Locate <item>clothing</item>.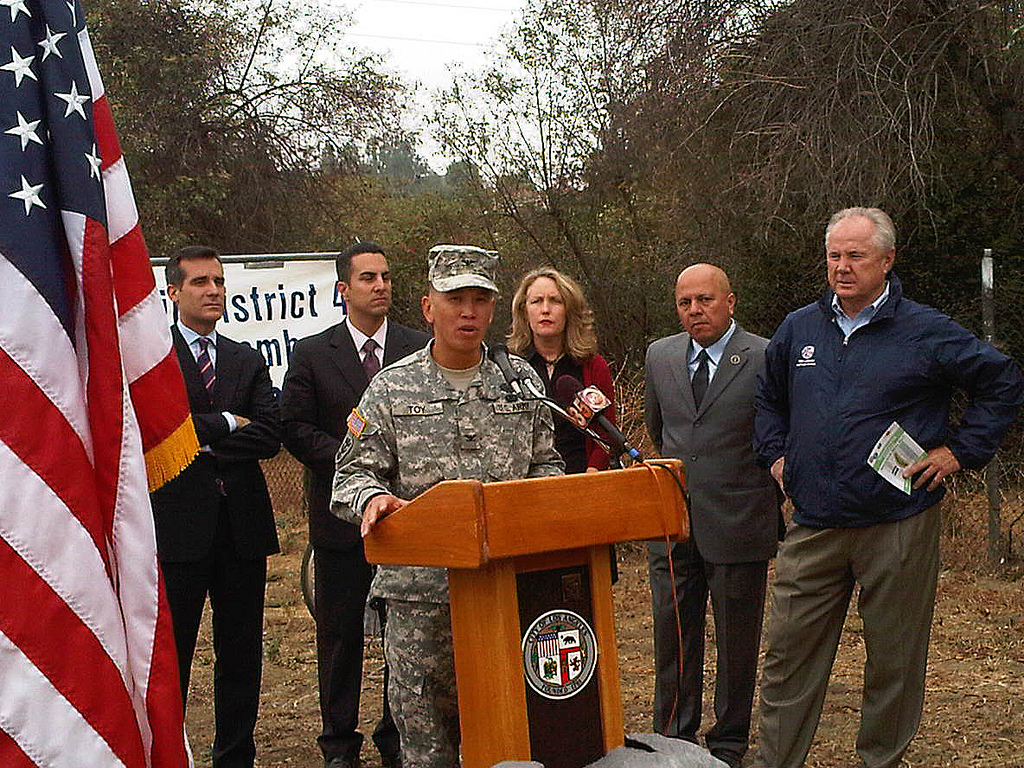
Bounding box: 745/211/983/731.
